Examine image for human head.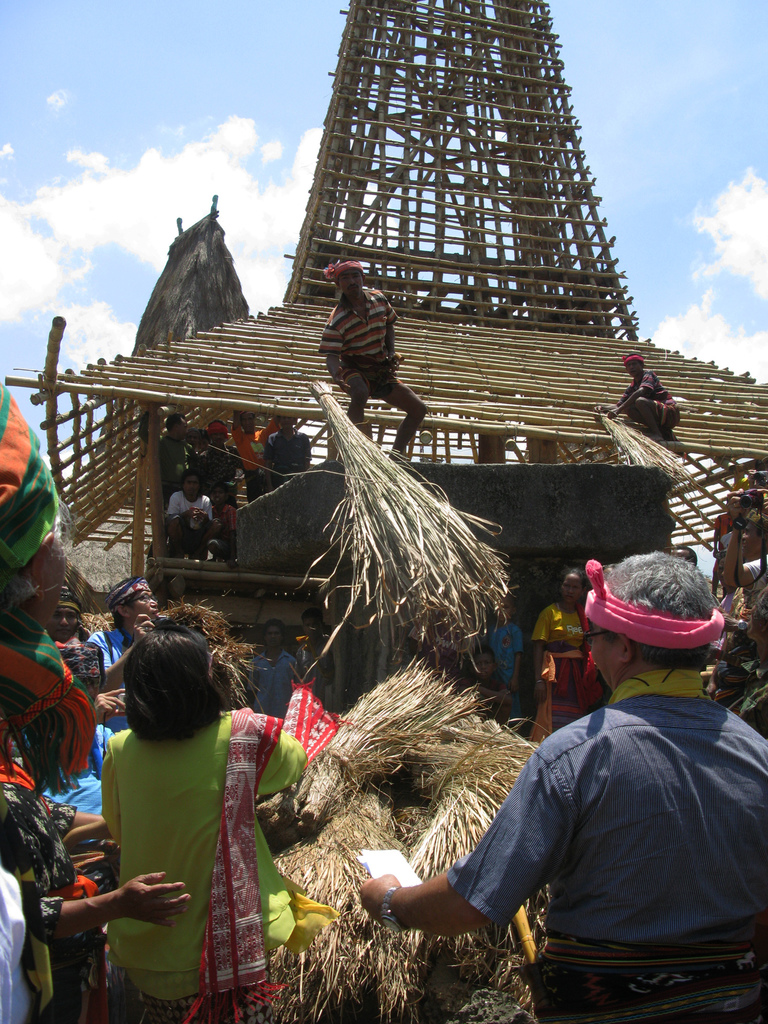
Examination result: 618:352:644:377.
